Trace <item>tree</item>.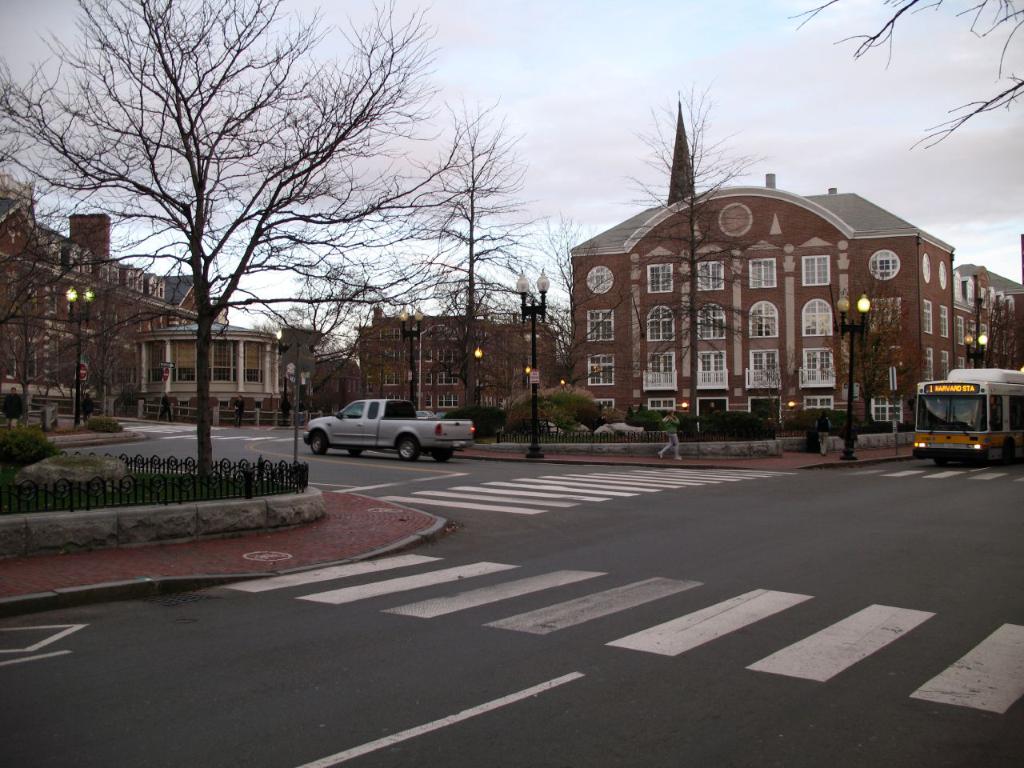
Traced to x1=261, y1=271, x2=375, y2=465.
